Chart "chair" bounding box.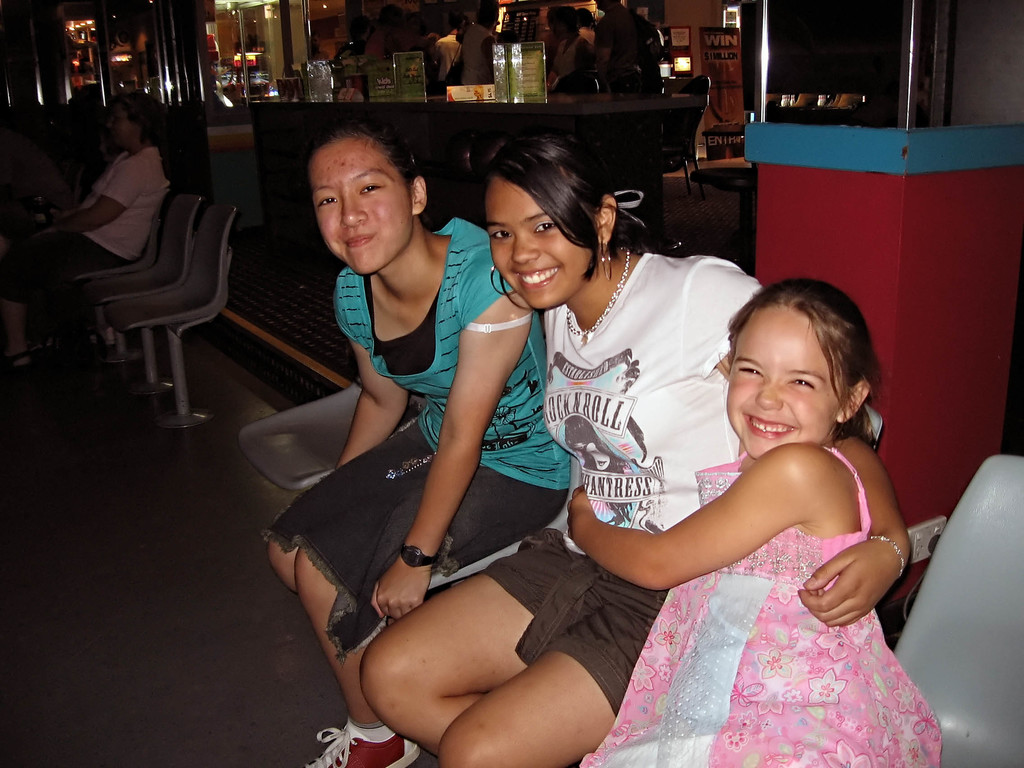
Charted: [left=239, top=373, right=428, bottom=496].
